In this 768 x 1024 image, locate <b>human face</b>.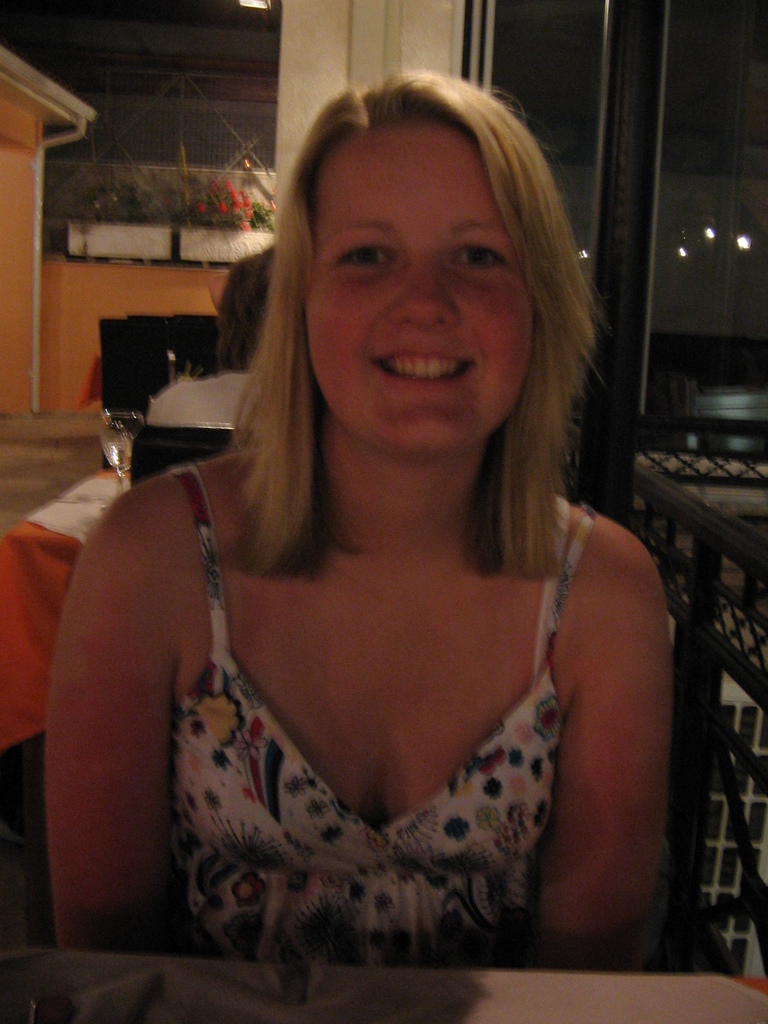
Bounding box: box(307, 120, 532, 451).
